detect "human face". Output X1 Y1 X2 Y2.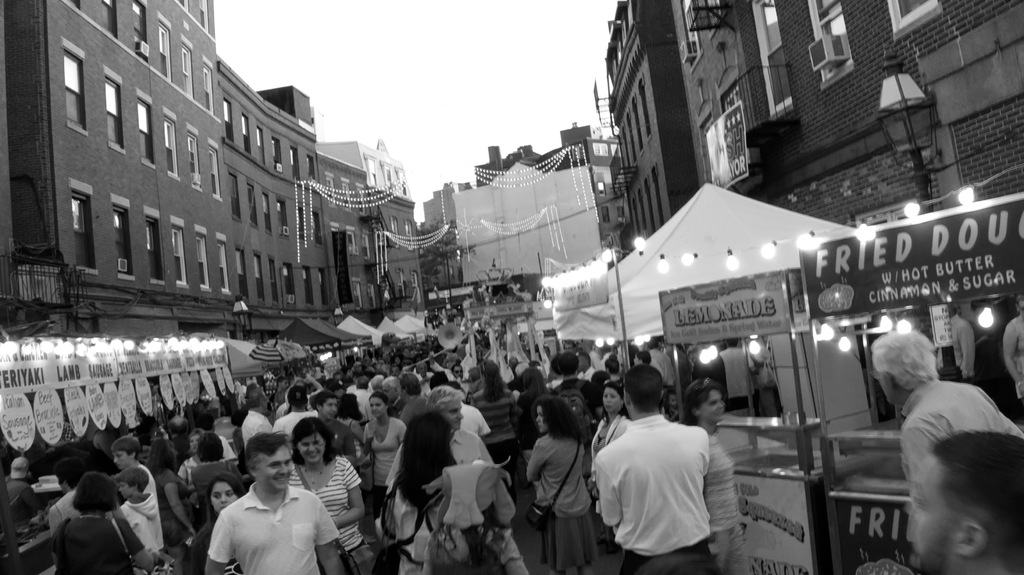
262 447 294 492.
